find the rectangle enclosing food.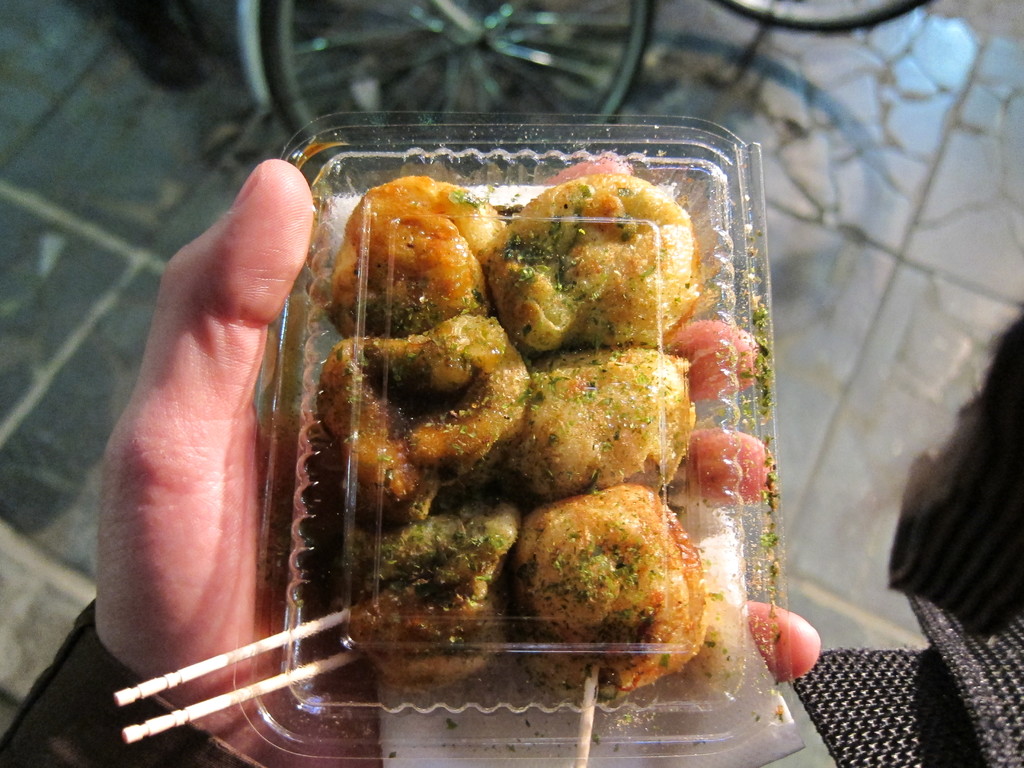
[488, 168, 700, 353].
